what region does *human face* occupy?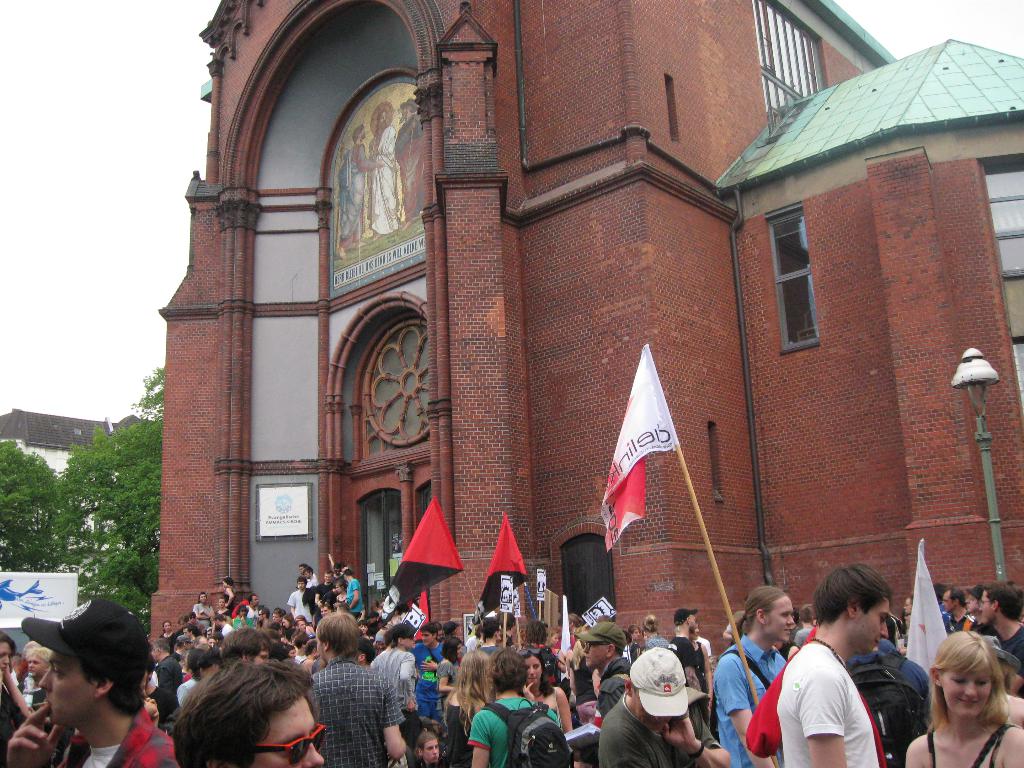
[426,742,439,759].
